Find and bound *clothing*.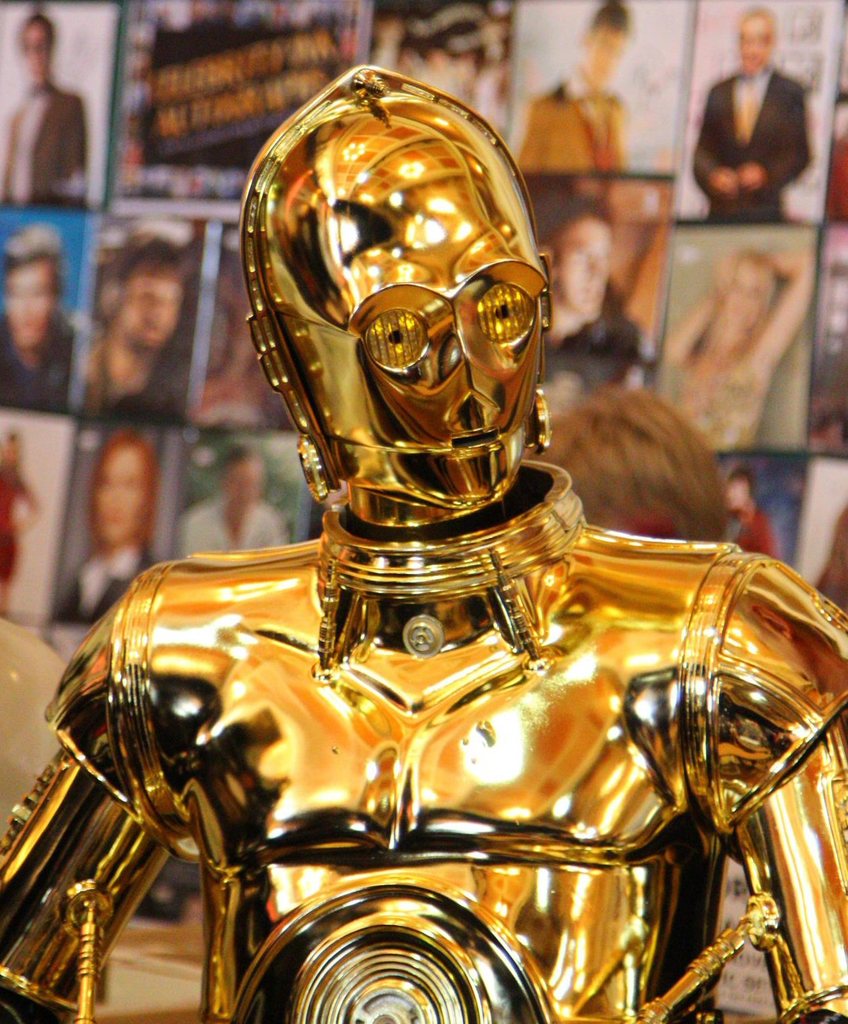
Bound: [left=2, top=519, right=847, bottom=1023].
